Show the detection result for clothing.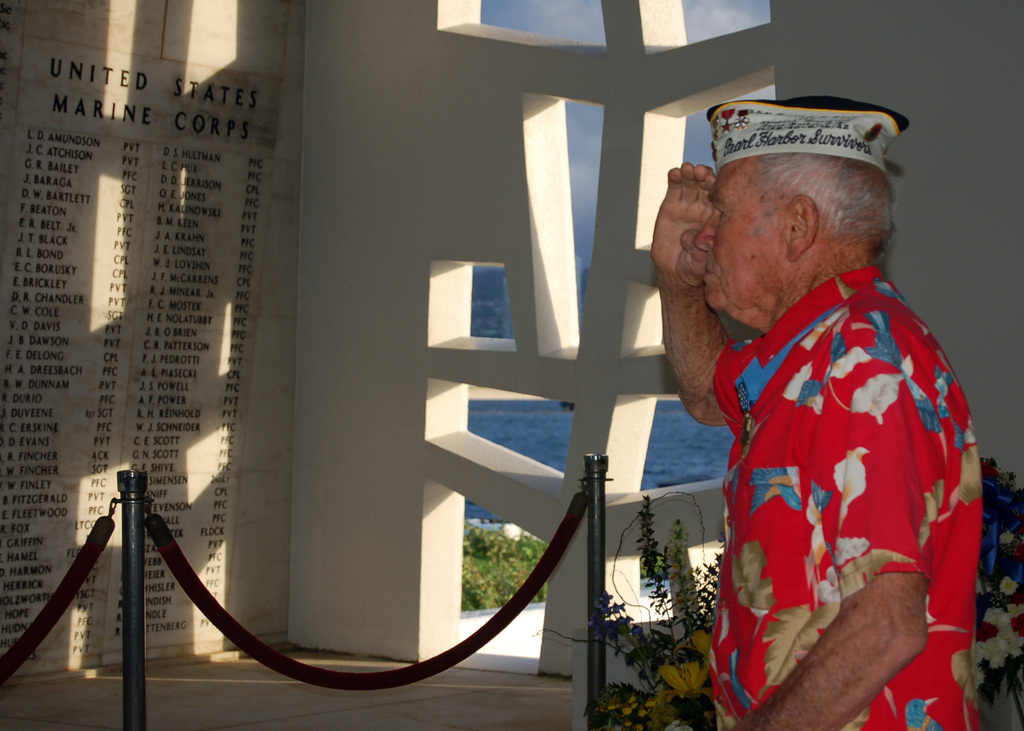
left=690, top=226, right=984, bottom=711.
